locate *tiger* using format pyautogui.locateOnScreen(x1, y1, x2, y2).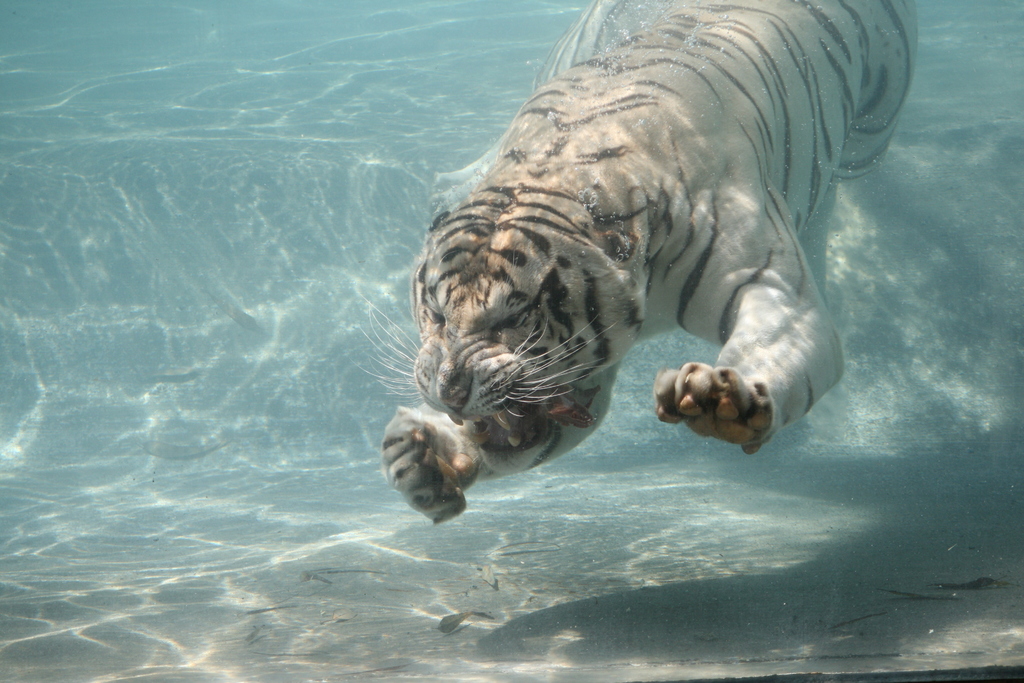
pyautogui.locateOnScreen(355, 0, 920, 525).
